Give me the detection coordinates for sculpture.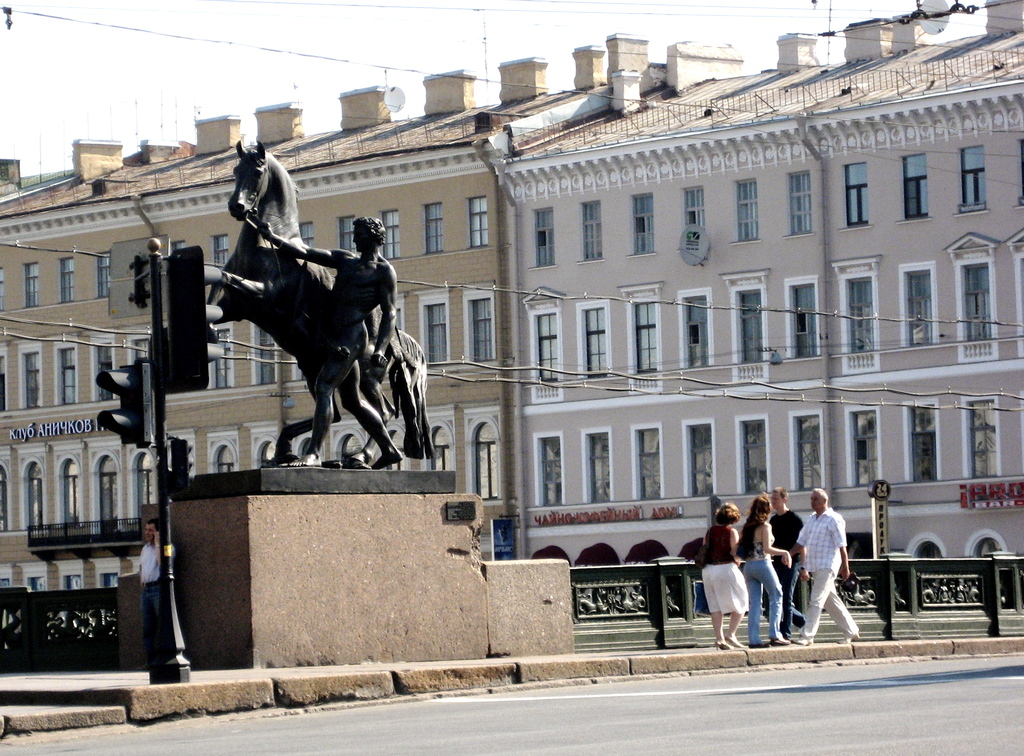
[x1=202, y1=134, x2=441, y2=495].
